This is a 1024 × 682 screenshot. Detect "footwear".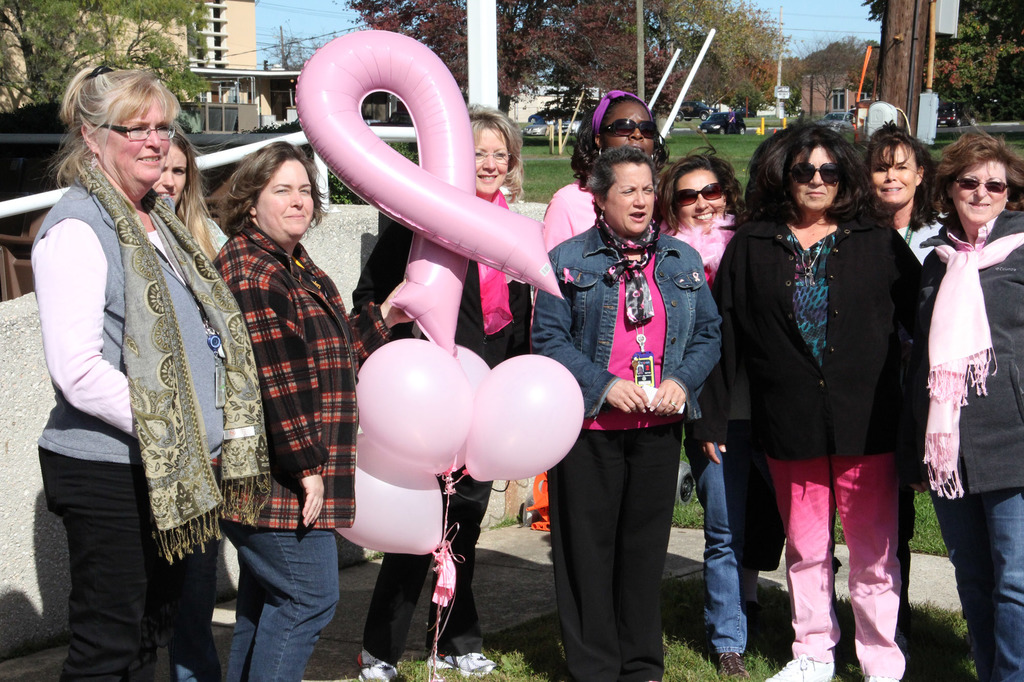
box(714, 649, 749, 681).
